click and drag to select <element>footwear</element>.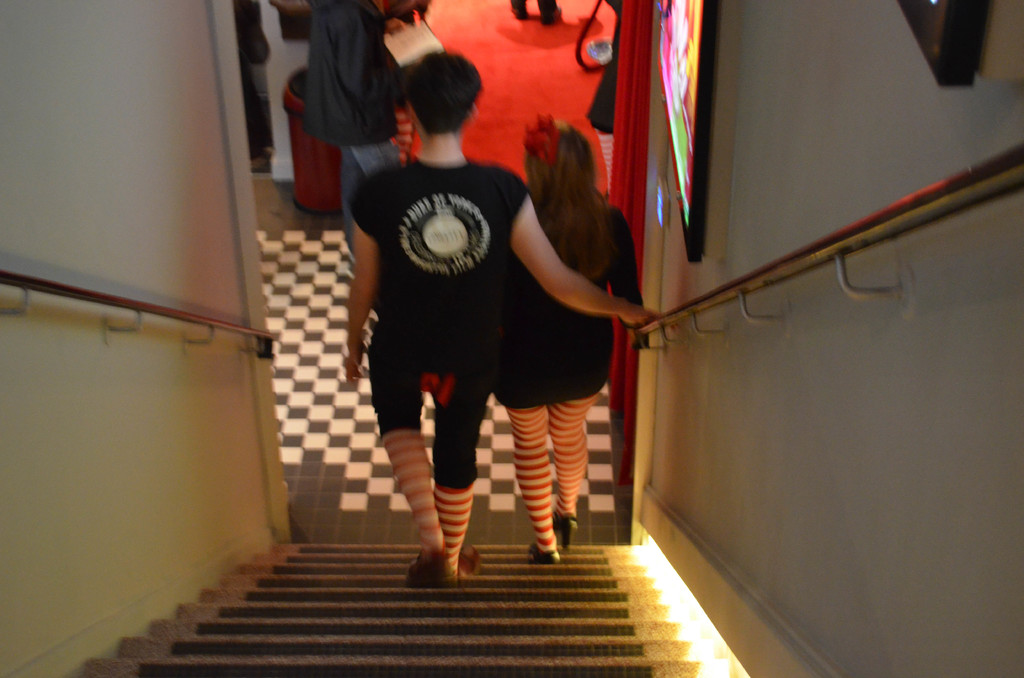
Selection: 408/546/455/588.
